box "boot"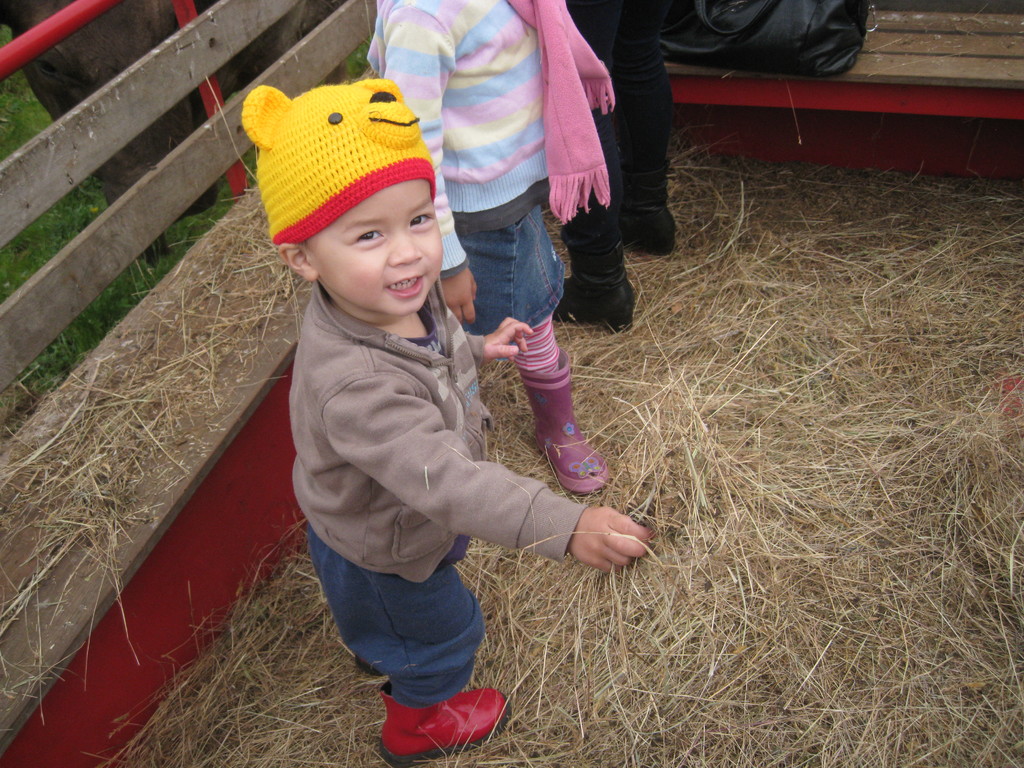
select_region(383, 681, 501, 748)
